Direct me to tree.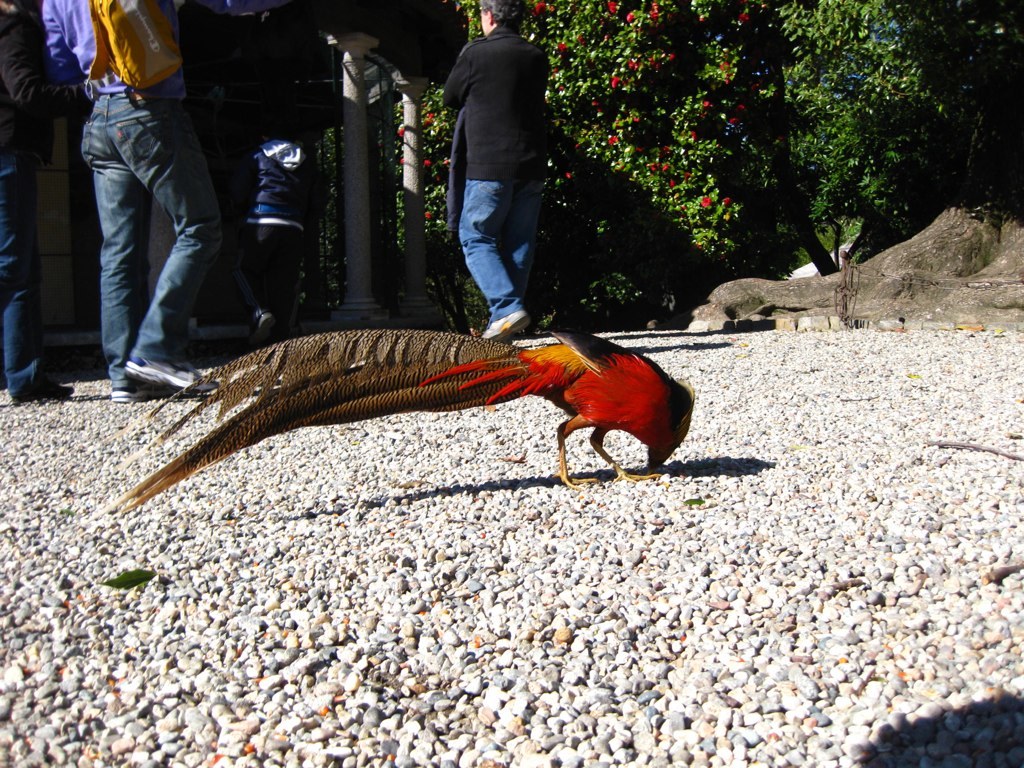
Direction: l=393, t=0, r=838, b=344.
